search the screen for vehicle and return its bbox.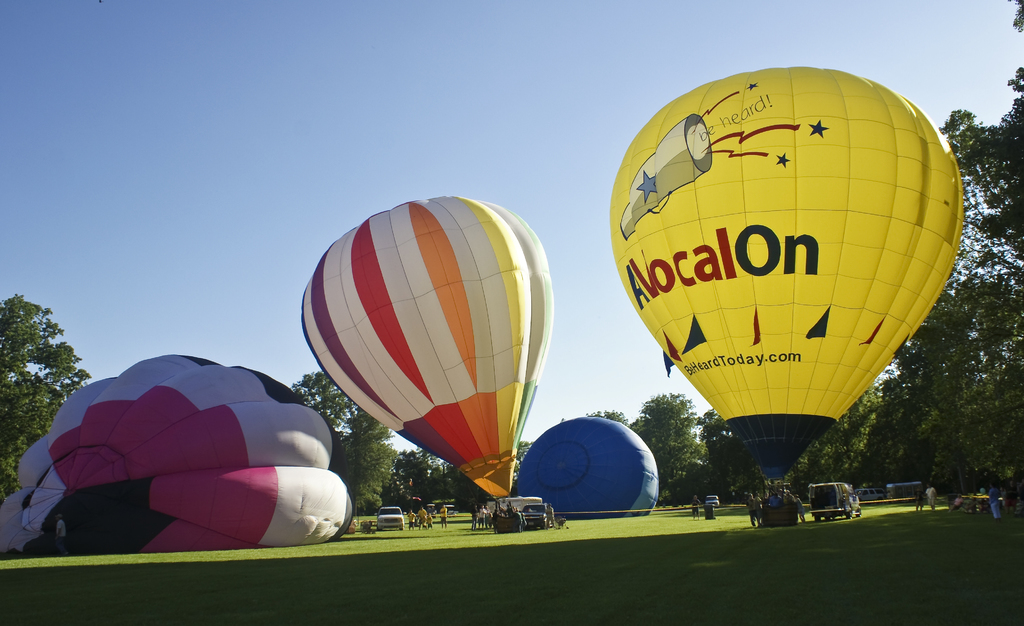
Found: 425,501,440,518.
